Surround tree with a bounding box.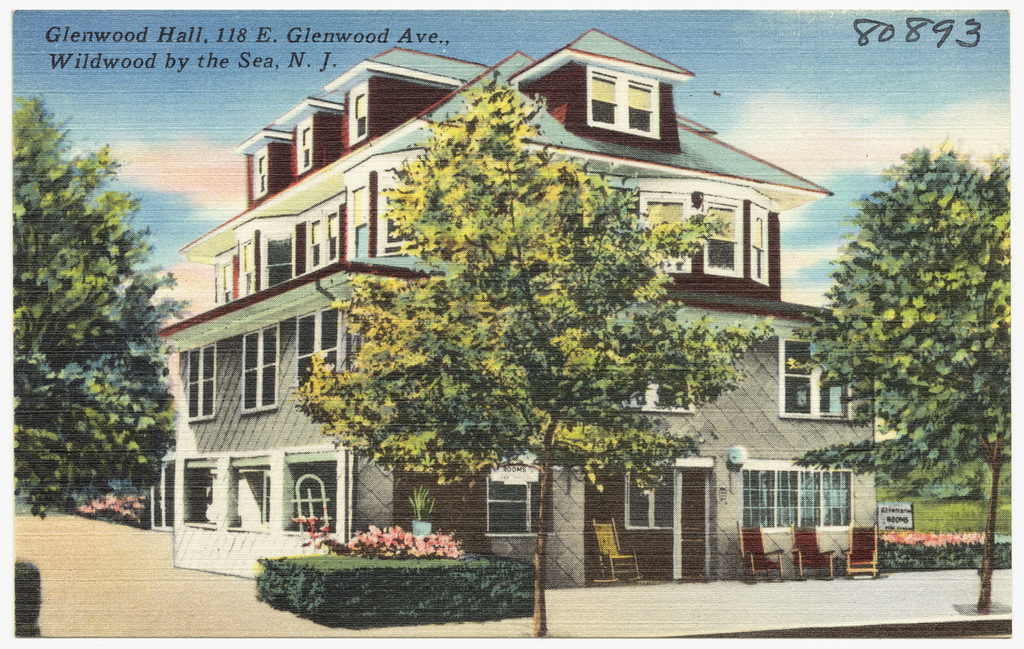
region(304, 77, 766, 648).
